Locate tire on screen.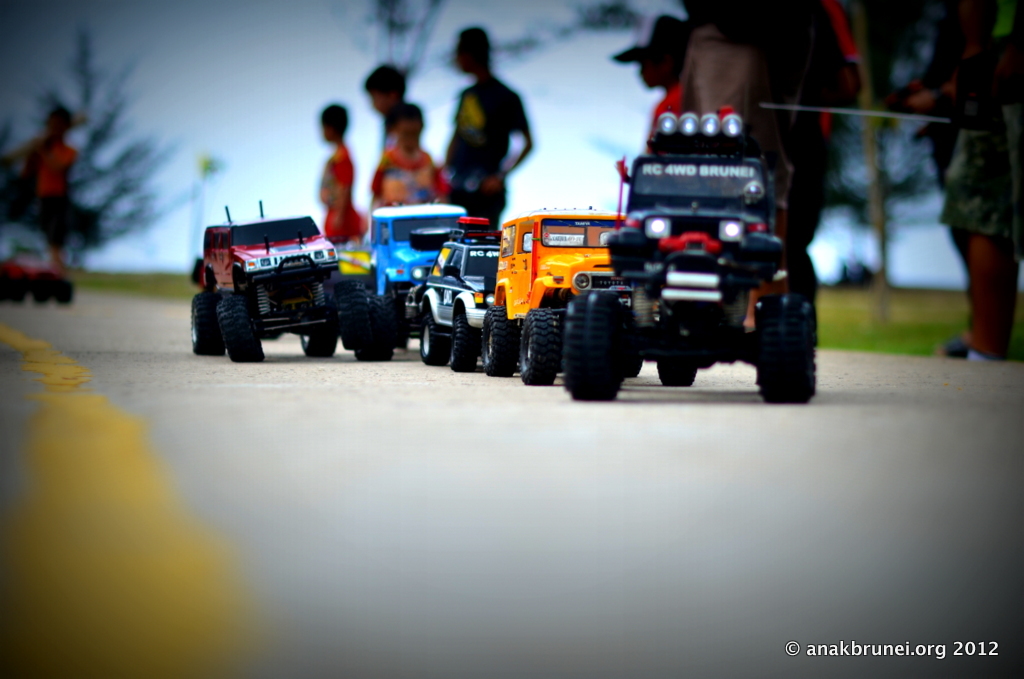
On screen at box(420, 312, 453, 361).
